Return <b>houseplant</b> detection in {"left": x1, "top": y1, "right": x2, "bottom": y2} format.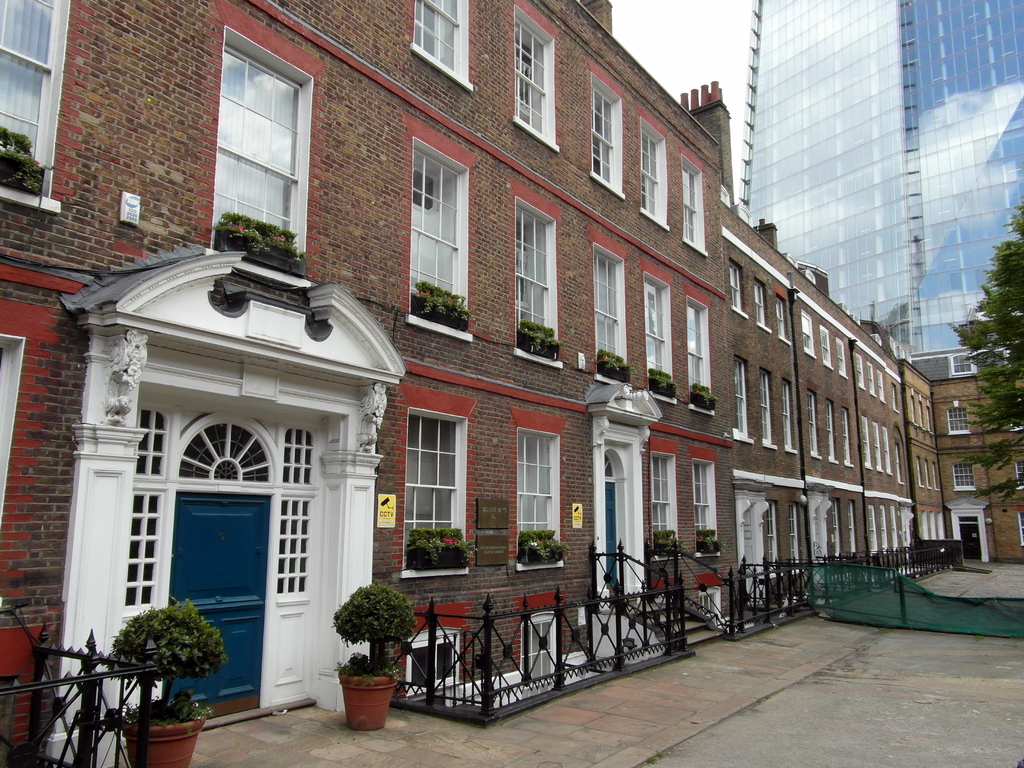
{"left": 405, "top": 529, "right": 477, "bottom": 570}.
